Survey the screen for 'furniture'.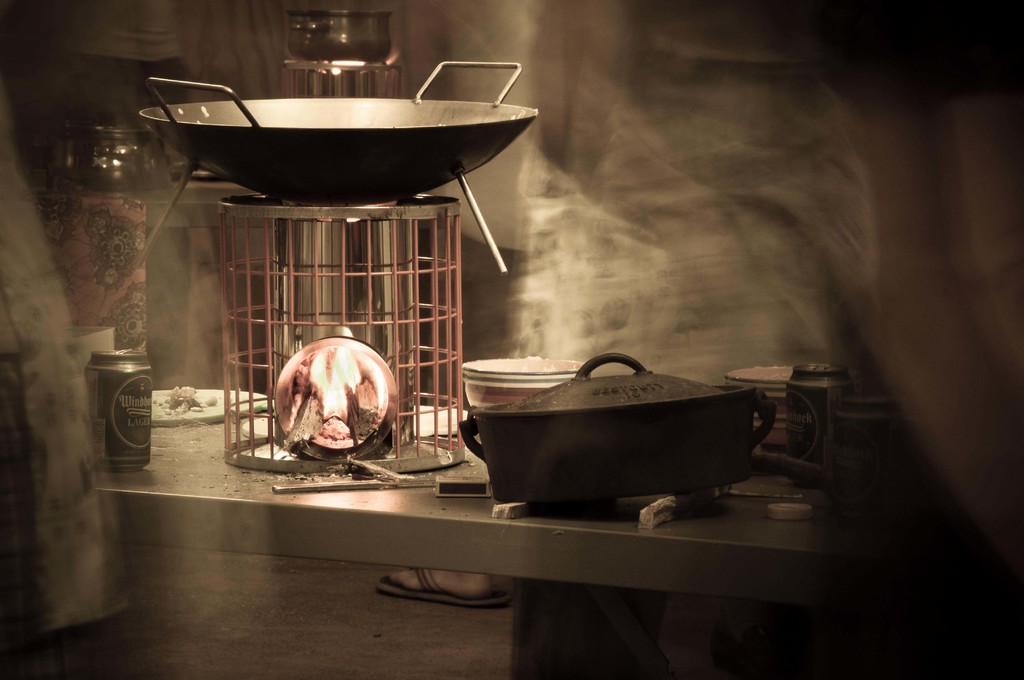
Survey found: box=[92, 386, 831, 676].
